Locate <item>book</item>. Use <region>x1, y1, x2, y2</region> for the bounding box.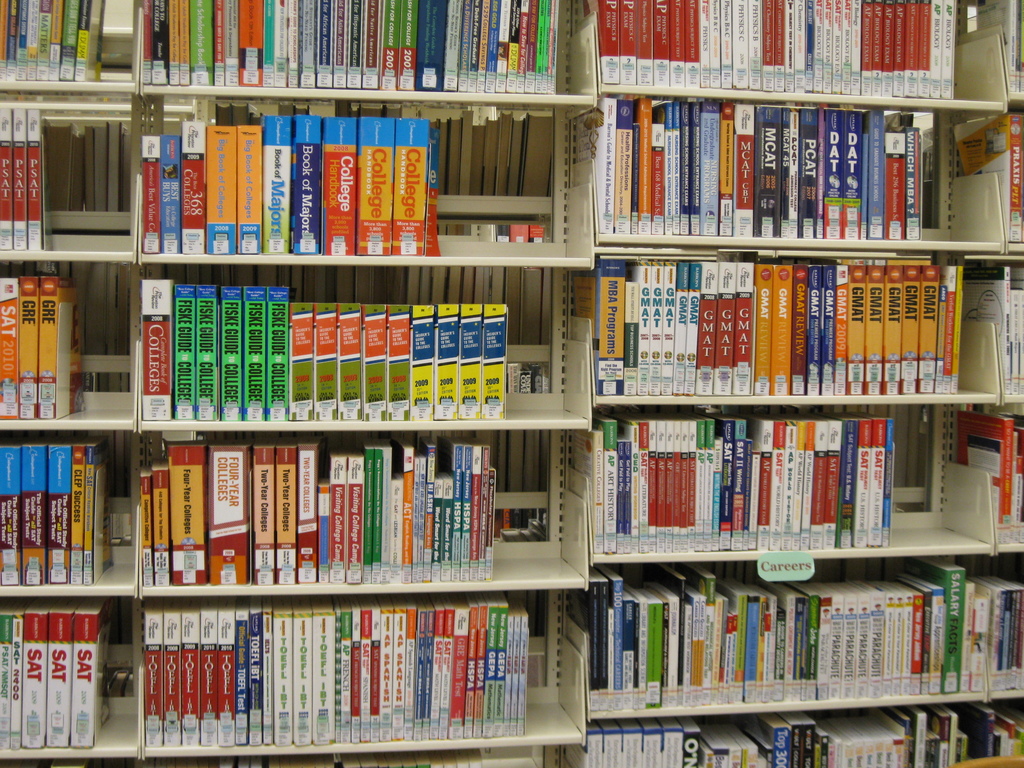
<region>142, 280, 169, 425</region>.
